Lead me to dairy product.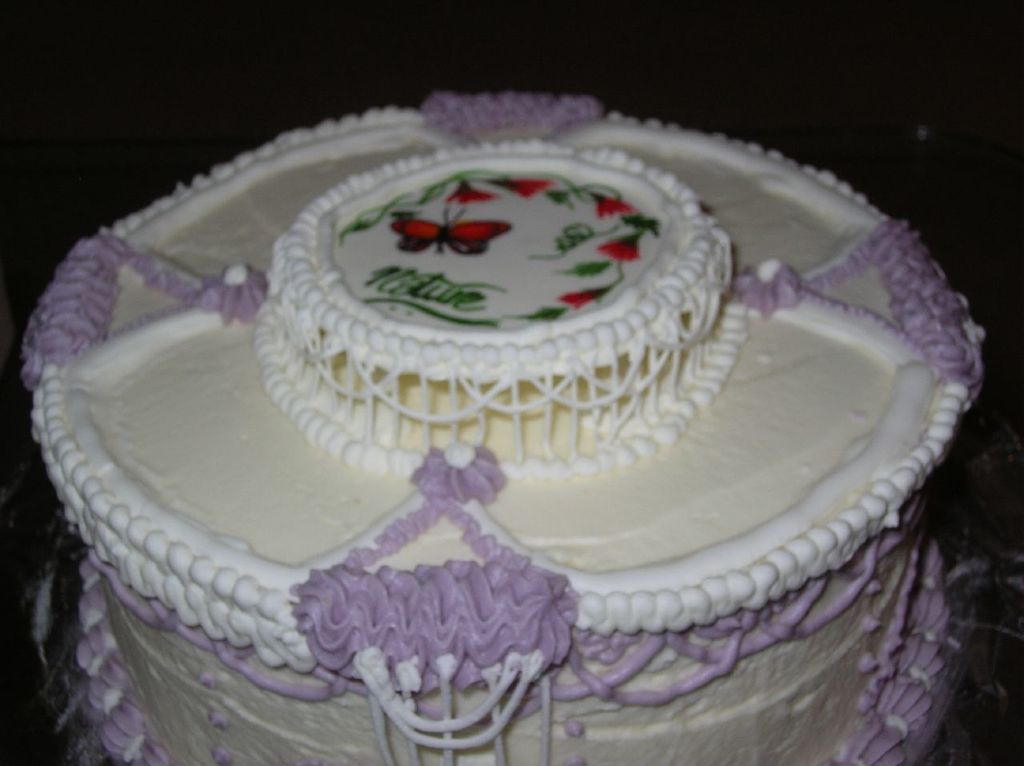
Lead to region(20, 88, 987, 765).
